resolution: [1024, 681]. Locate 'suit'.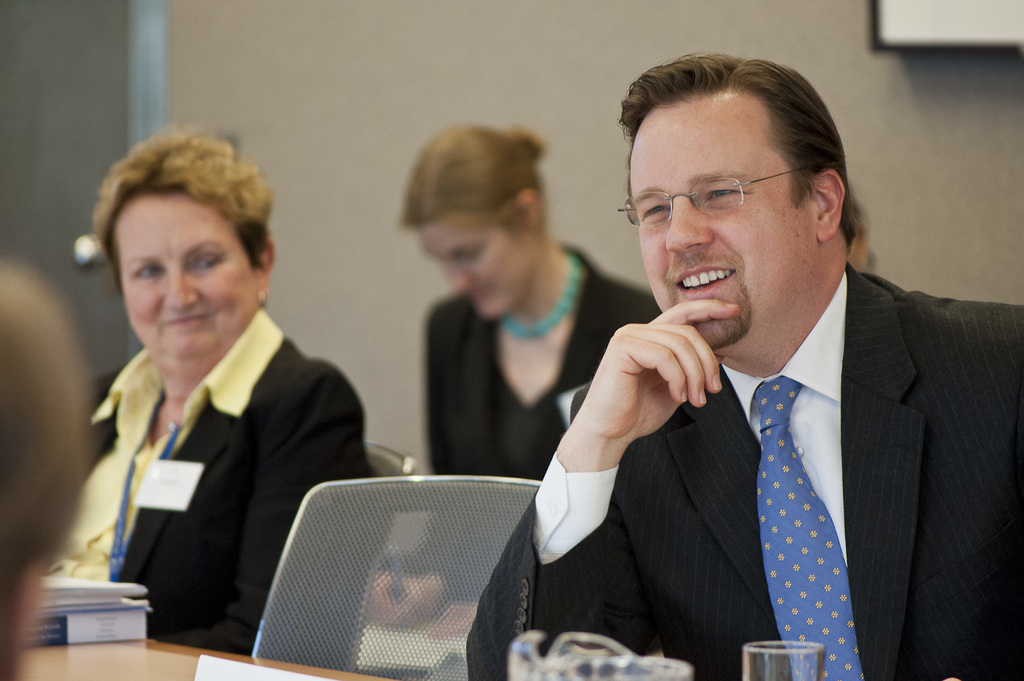
[left=79, top=303, right=375, bottom=666].
